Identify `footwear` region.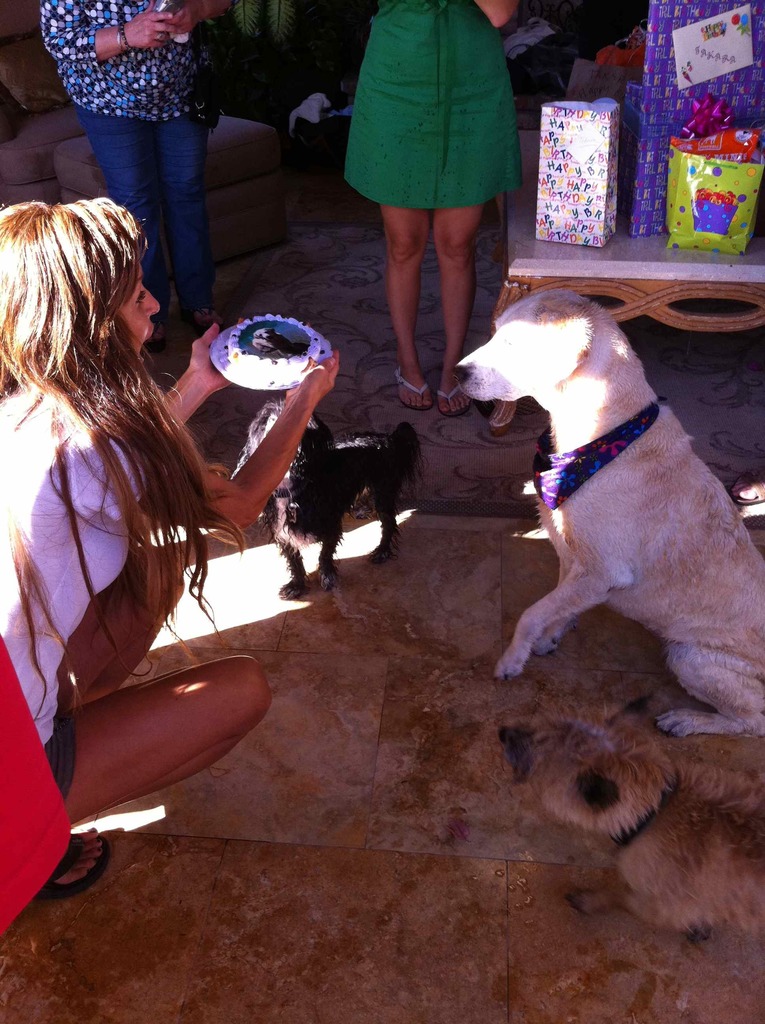
Region: BBox(197, 307, 225, 332).
